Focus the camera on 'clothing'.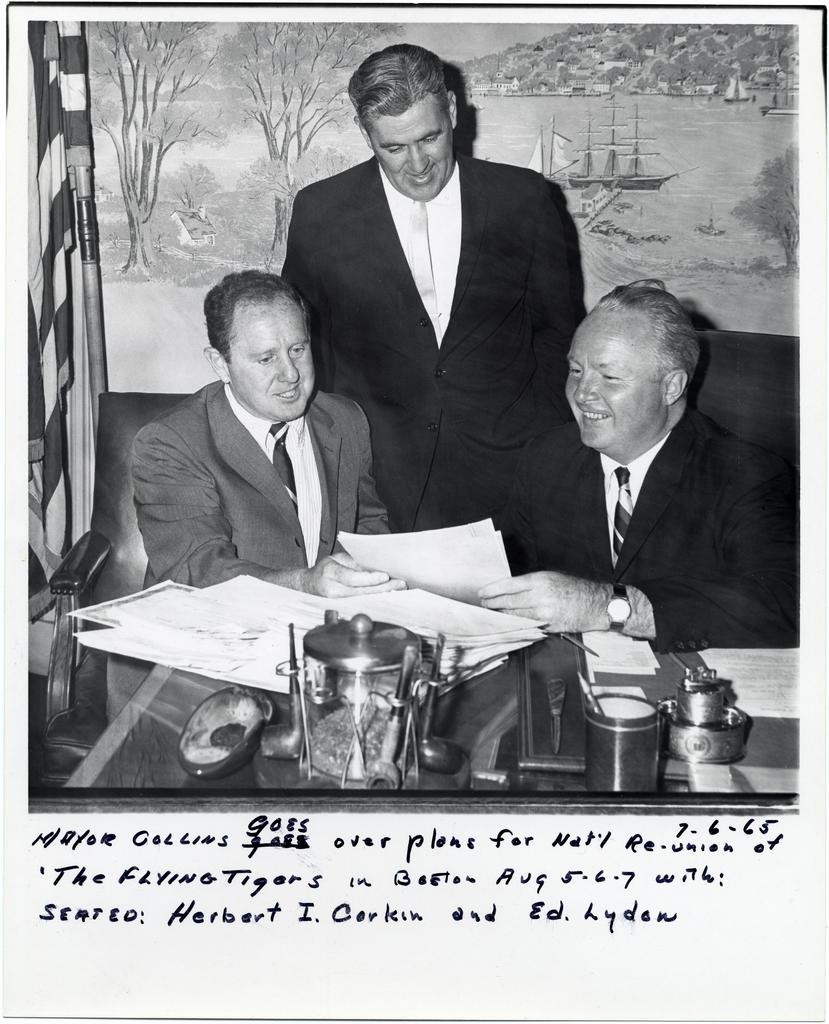
Focus region: 136/365/386/609.
